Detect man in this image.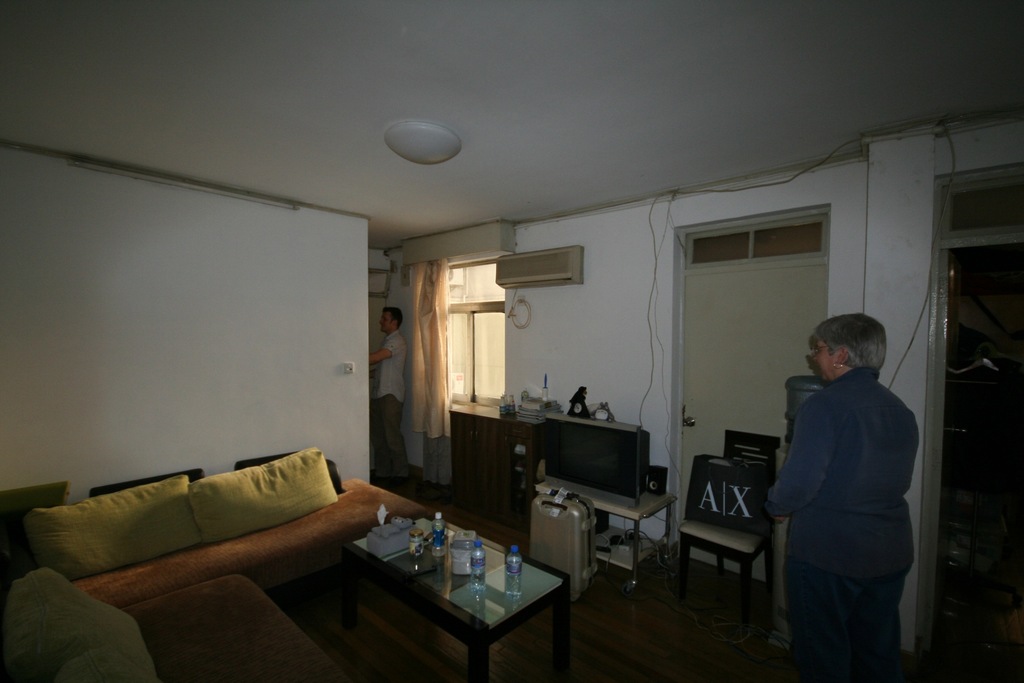
Detection: locate(756, 349, 904, 672).
